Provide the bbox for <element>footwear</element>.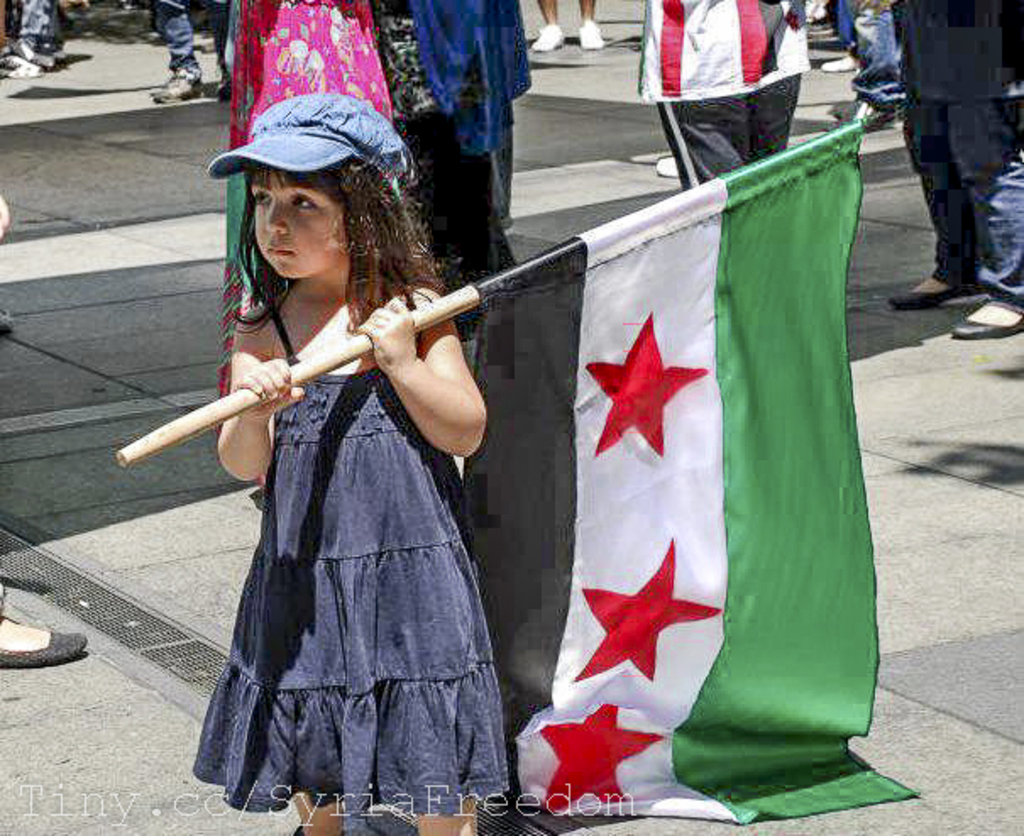
region(950, 293, 1022, 344).
